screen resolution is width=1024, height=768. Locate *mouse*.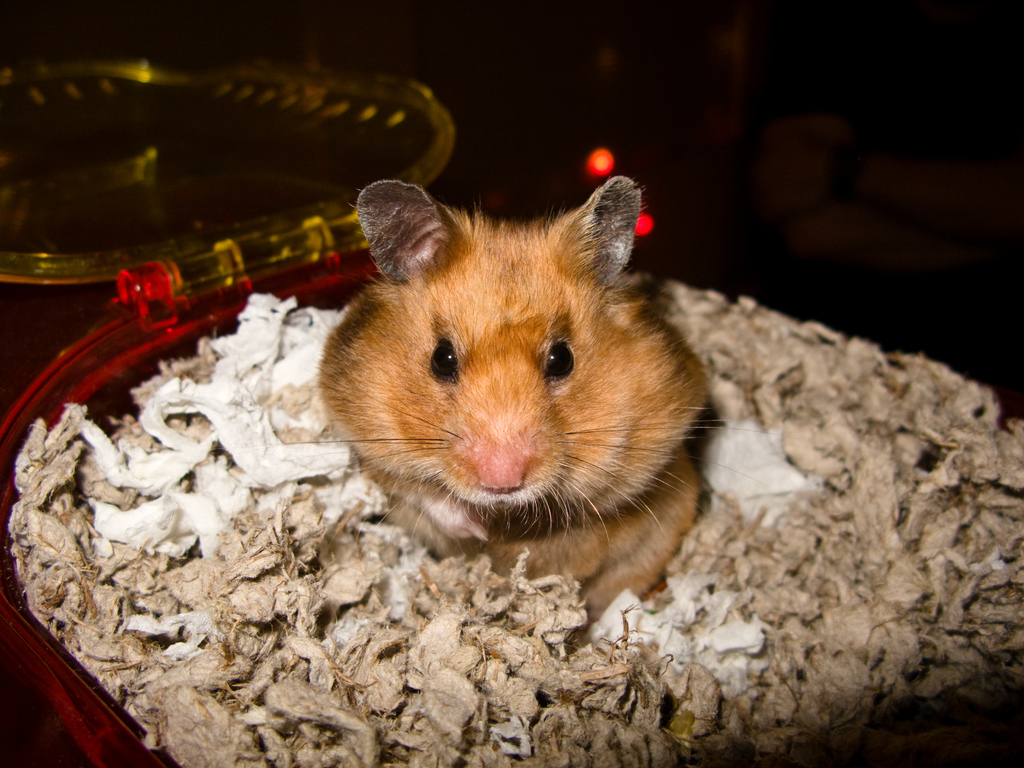
crop(279, 171, 756, 624).
